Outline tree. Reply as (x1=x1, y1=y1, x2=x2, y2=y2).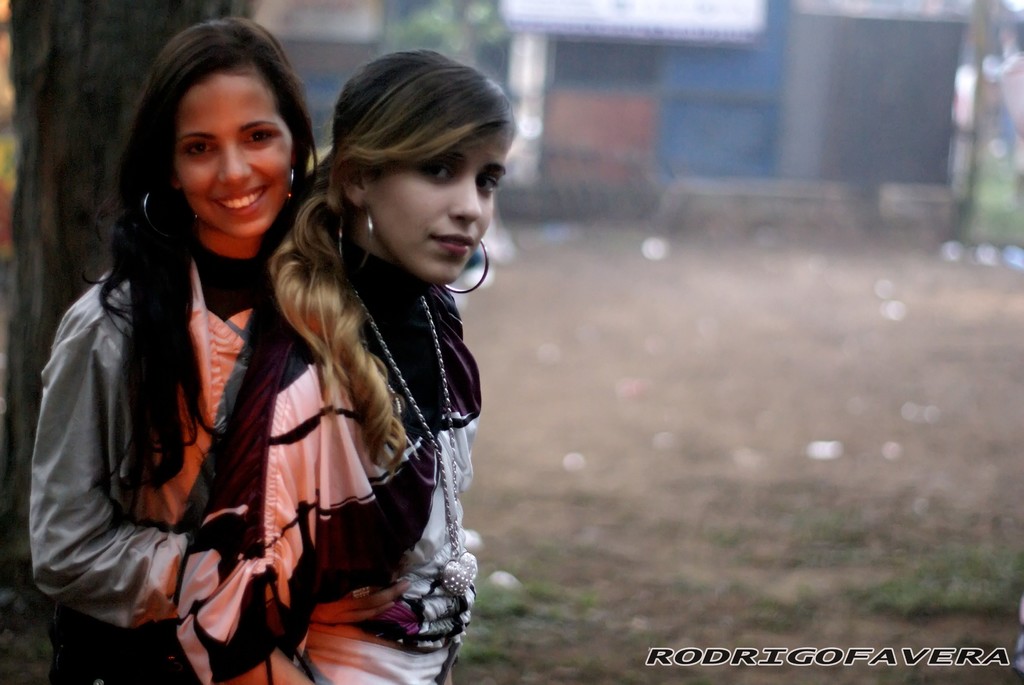
(x1=0, y1=0, x2=259, y2=684).
